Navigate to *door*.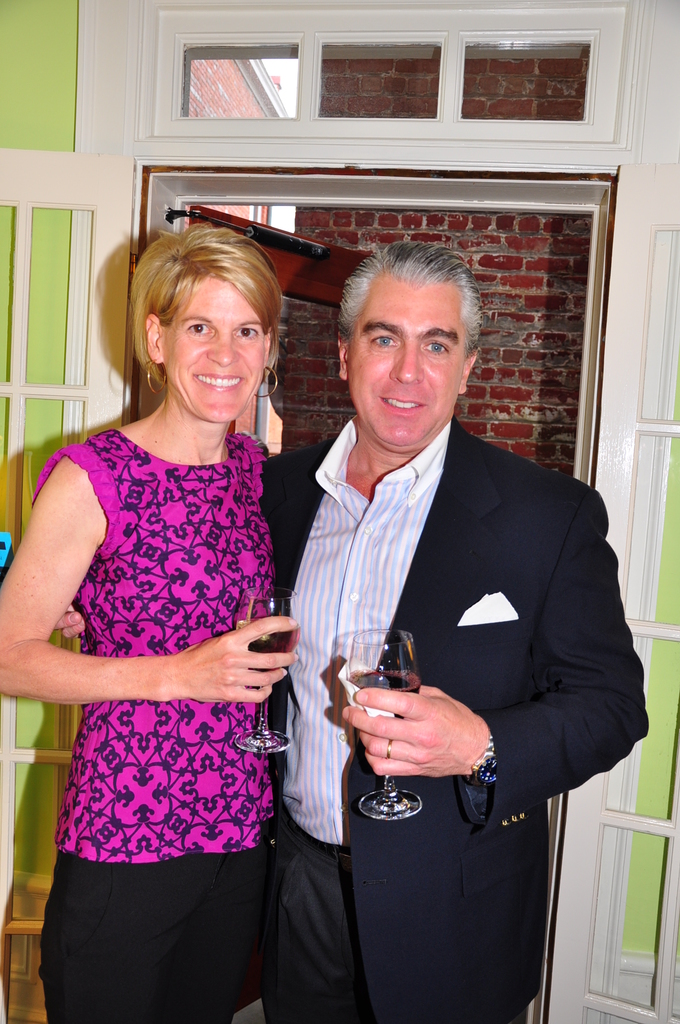
Navigation target: rect(534, 159, 679, 1023).
